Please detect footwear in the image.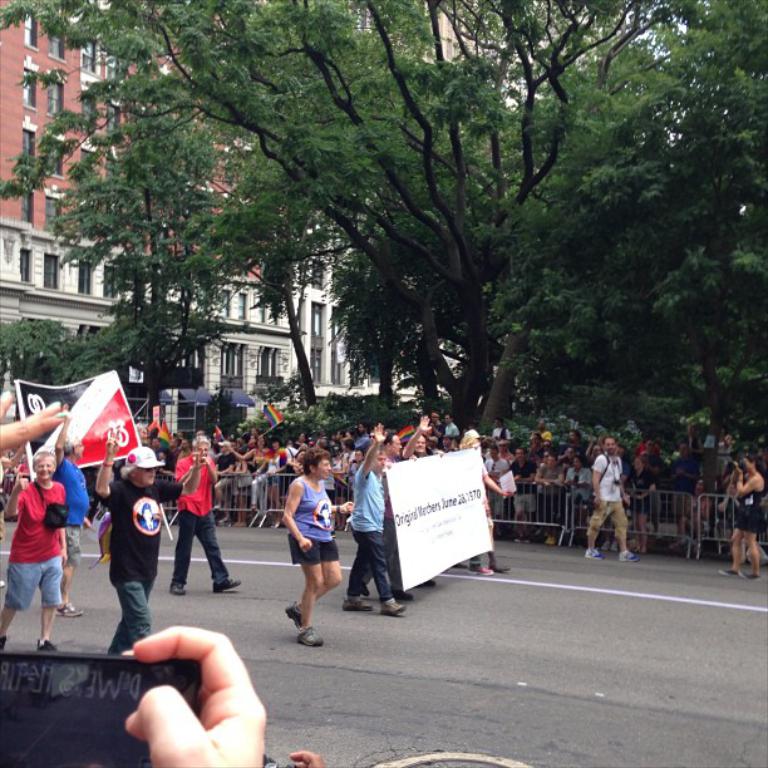
bbox=[492, 561, 511, 572].
